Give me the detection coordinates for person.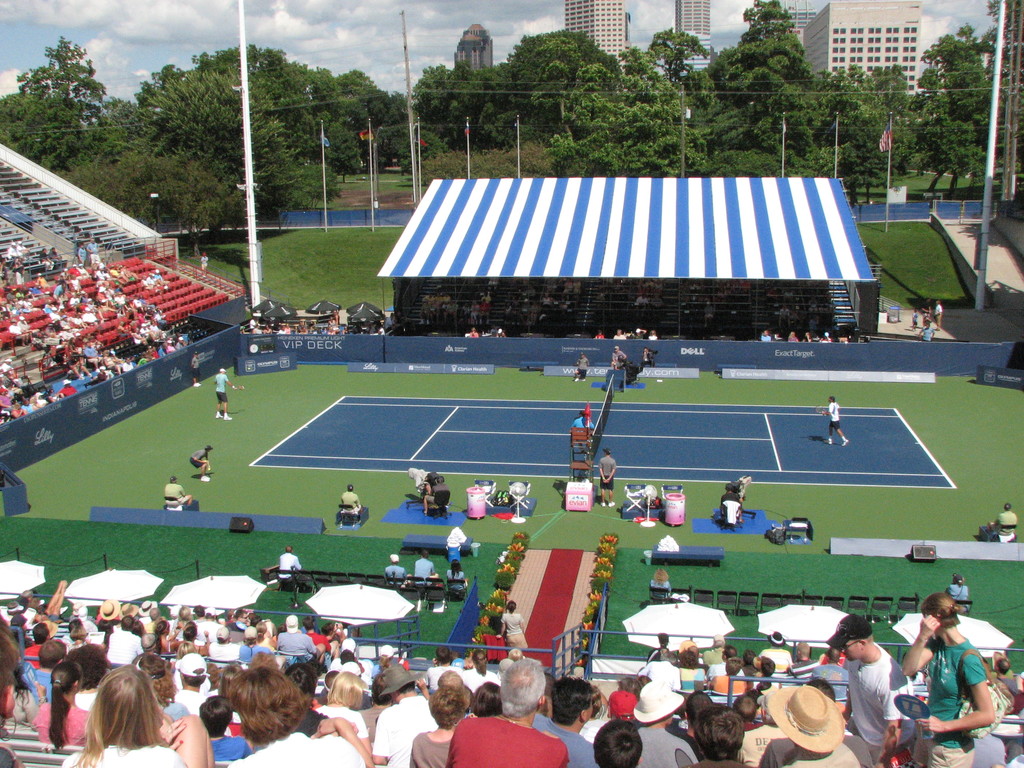
[817,332,831,341].
